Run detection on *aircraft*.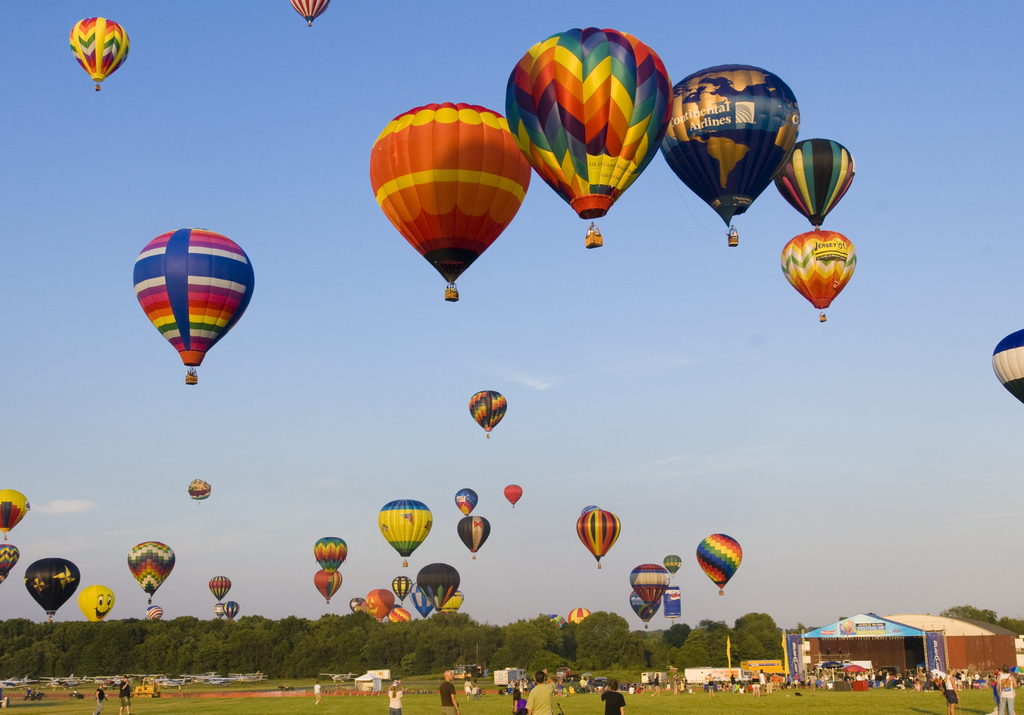
Result: <region>387, 605, 411, 622</region>.
